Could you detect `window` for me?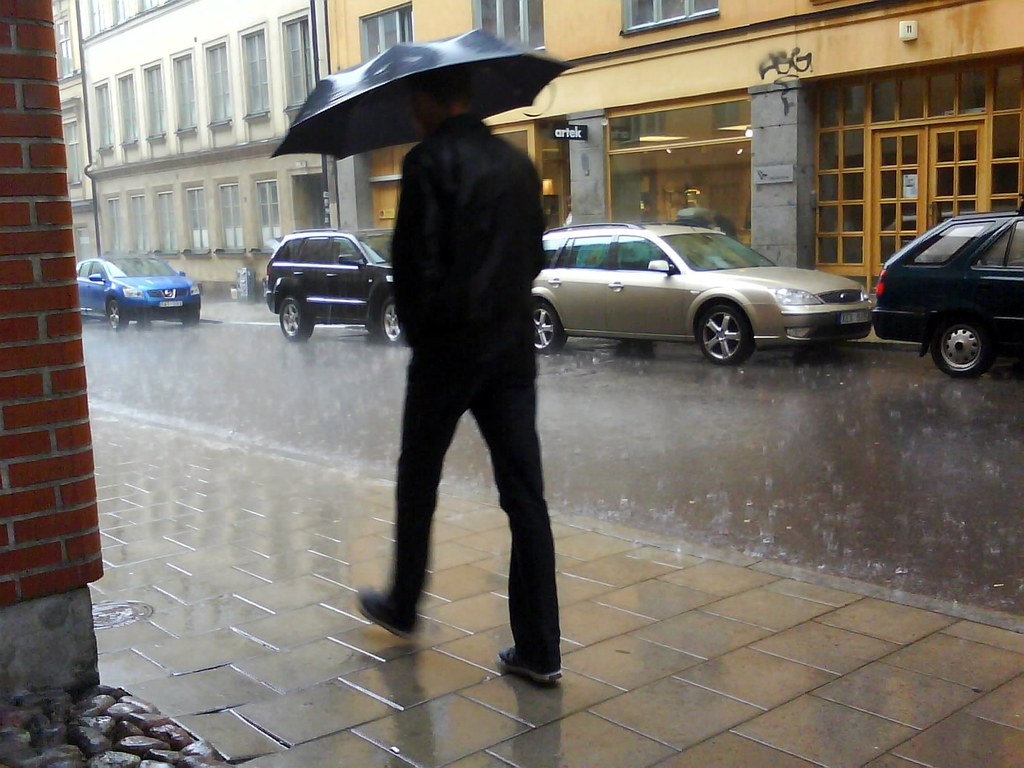
Detection result: (256,178,284,248).
